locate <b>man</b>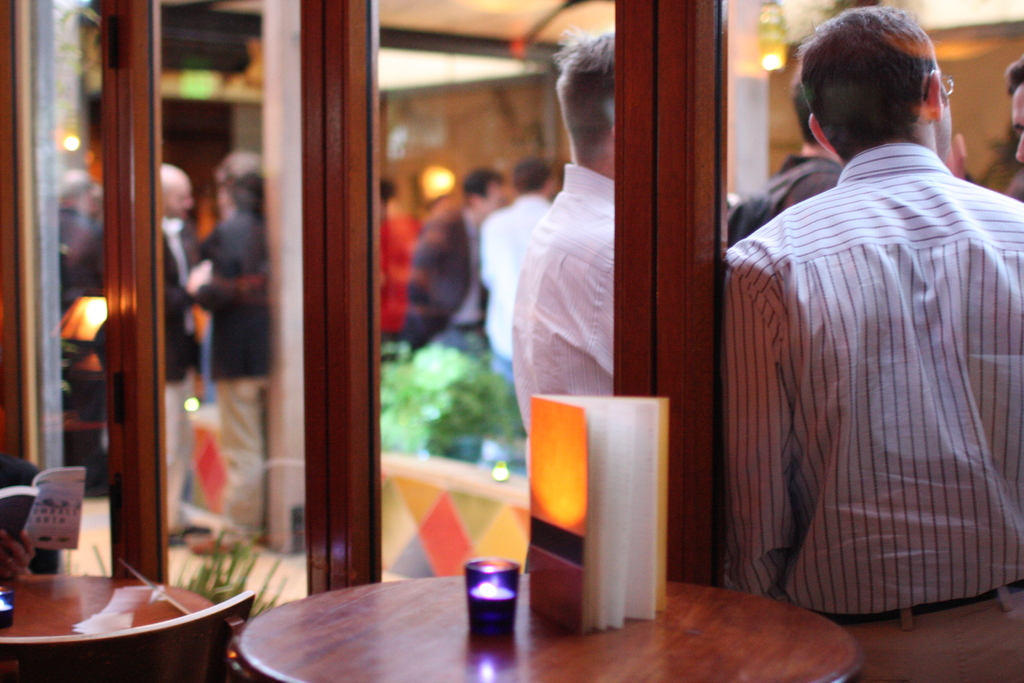
(723, 8, 1023, 666)
